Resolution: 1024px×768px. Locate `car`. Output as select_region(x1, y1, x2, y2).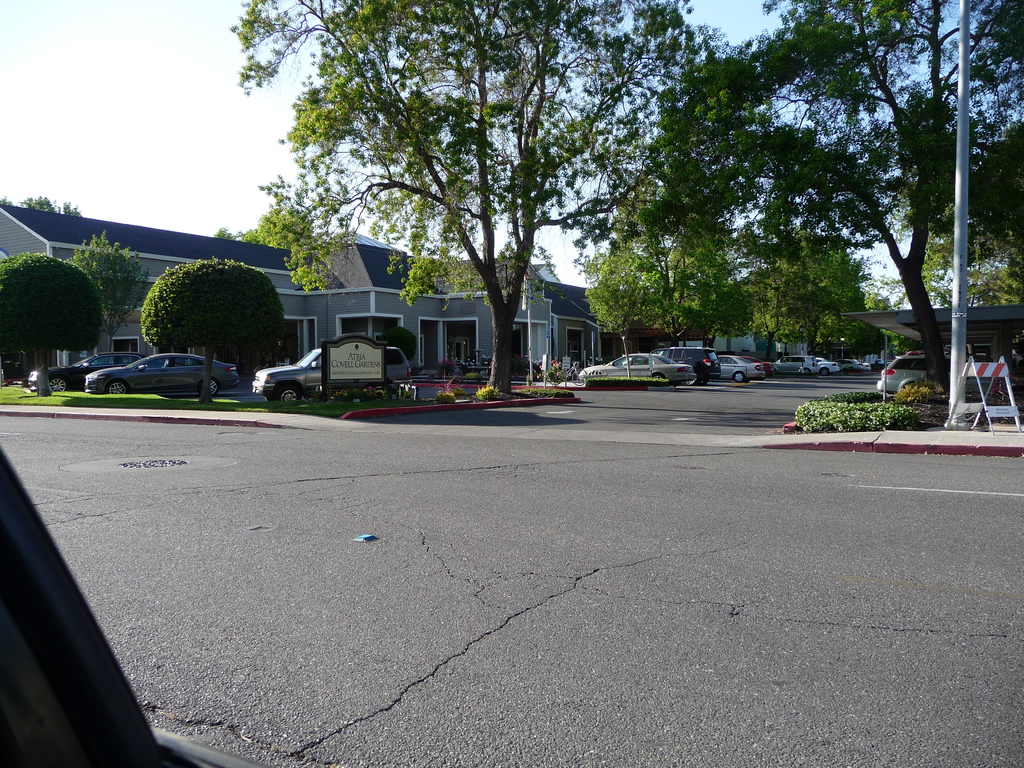
select_region(253, 345, 412, 402).
